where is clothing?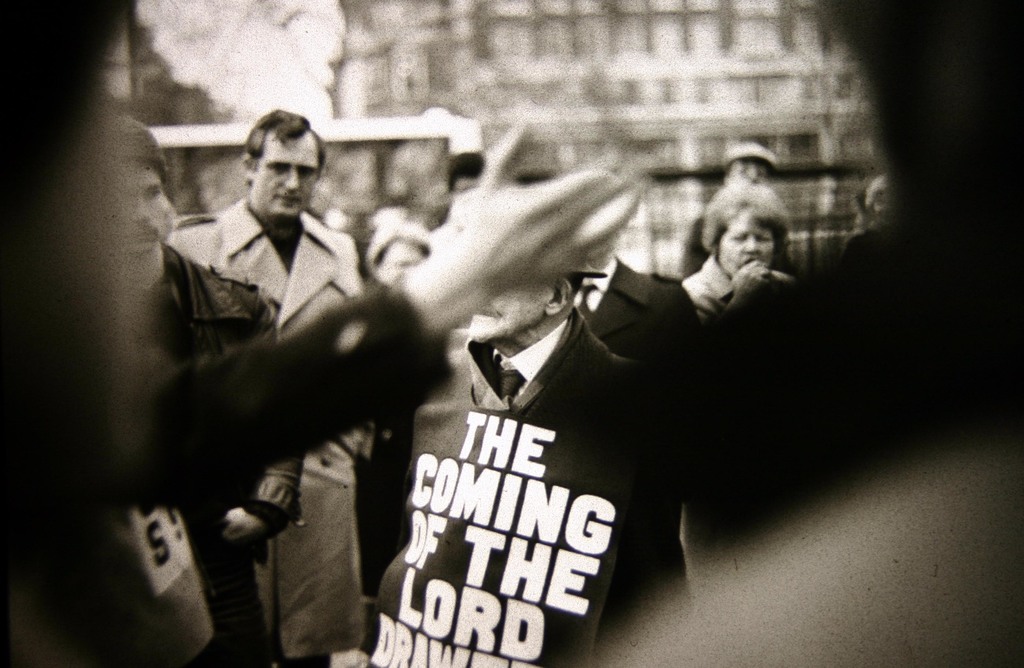
select_region(193, 207, 370, 667).
